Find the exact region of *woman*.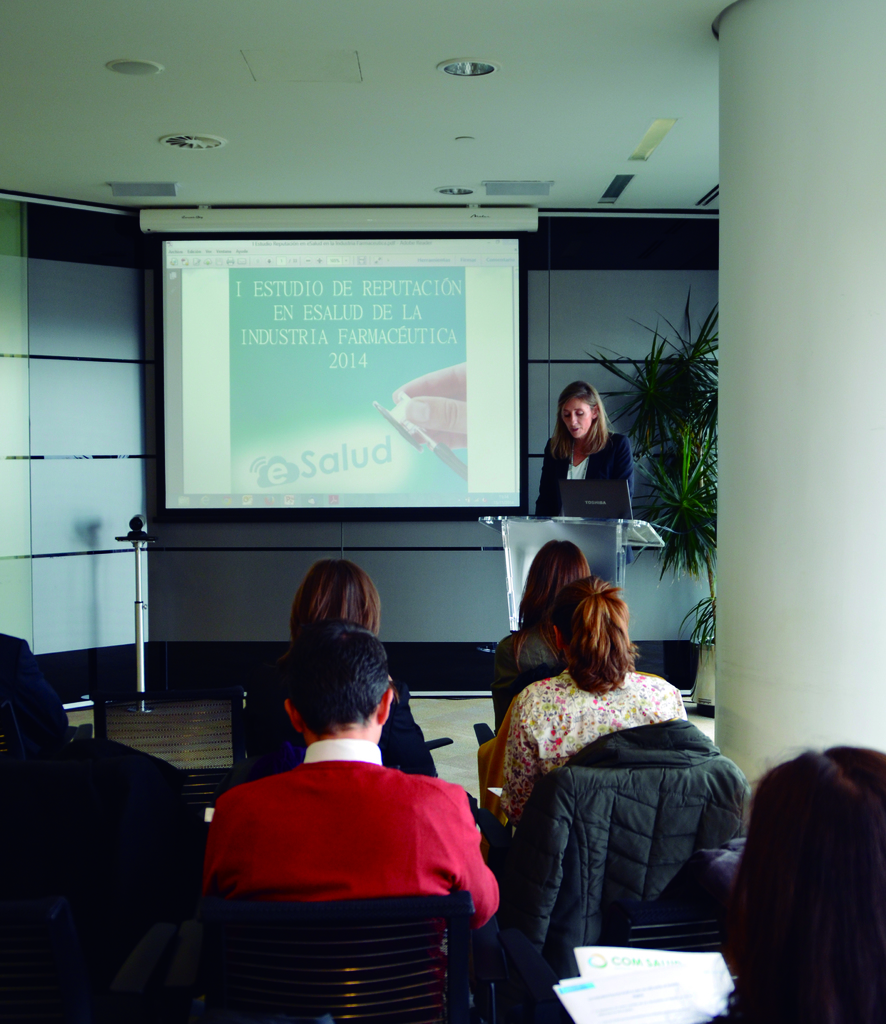
Exact region: 487,582,692,834.
